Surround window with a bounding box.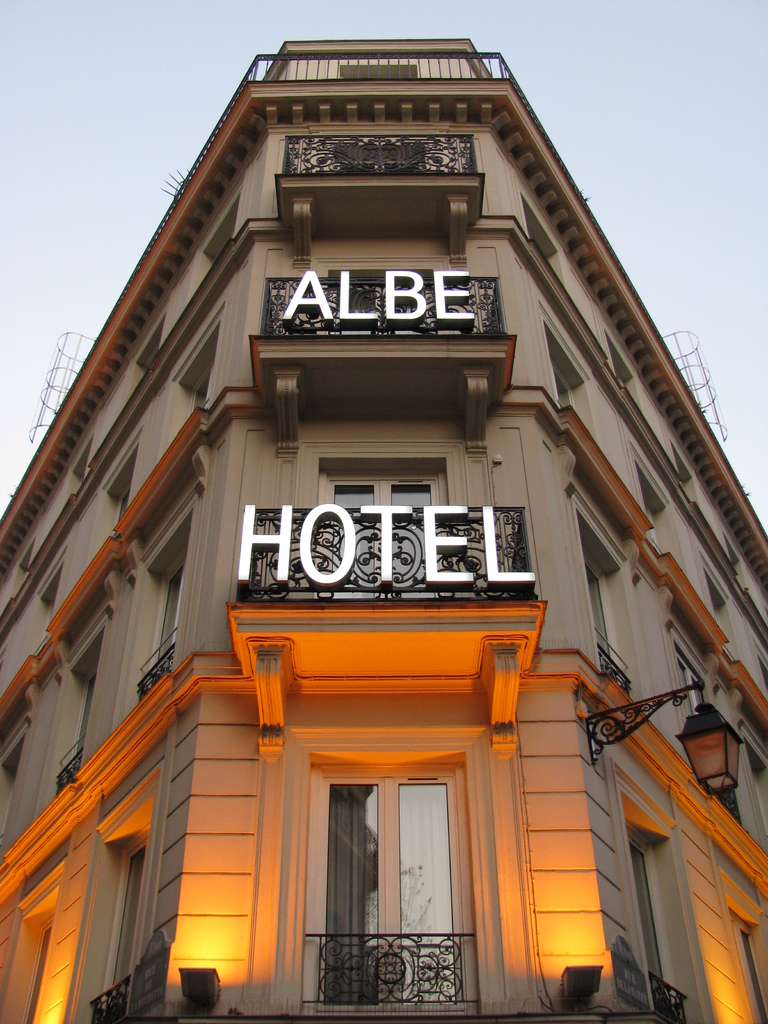
l=0, t=736, r=29, b=839.
